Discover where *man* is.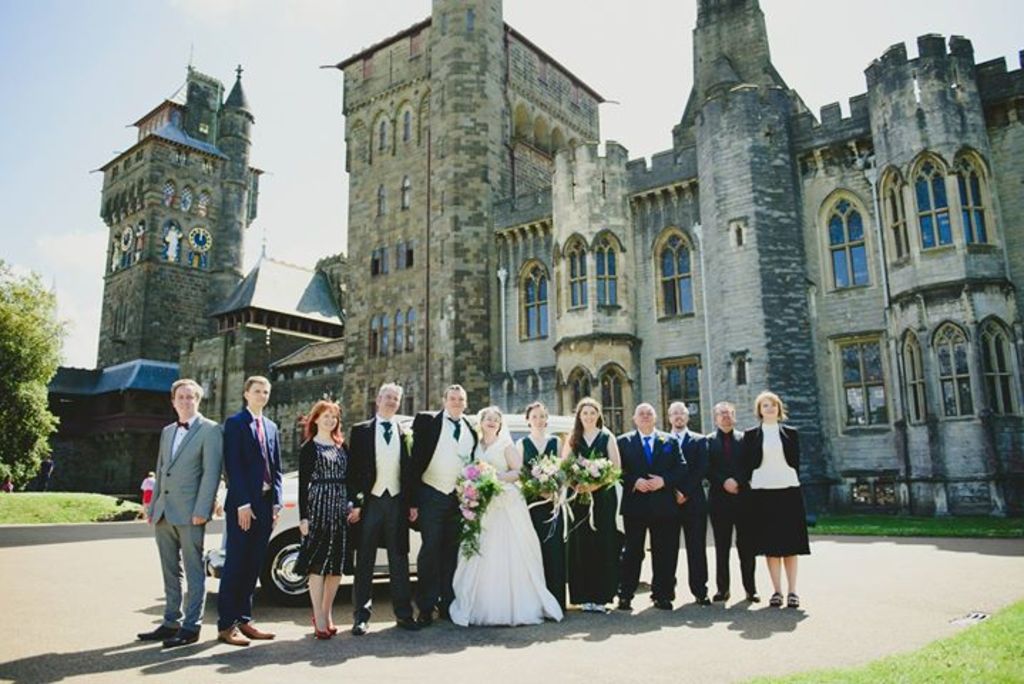
Discovered at x1=350, y1=382, x2=417, y2=640.
